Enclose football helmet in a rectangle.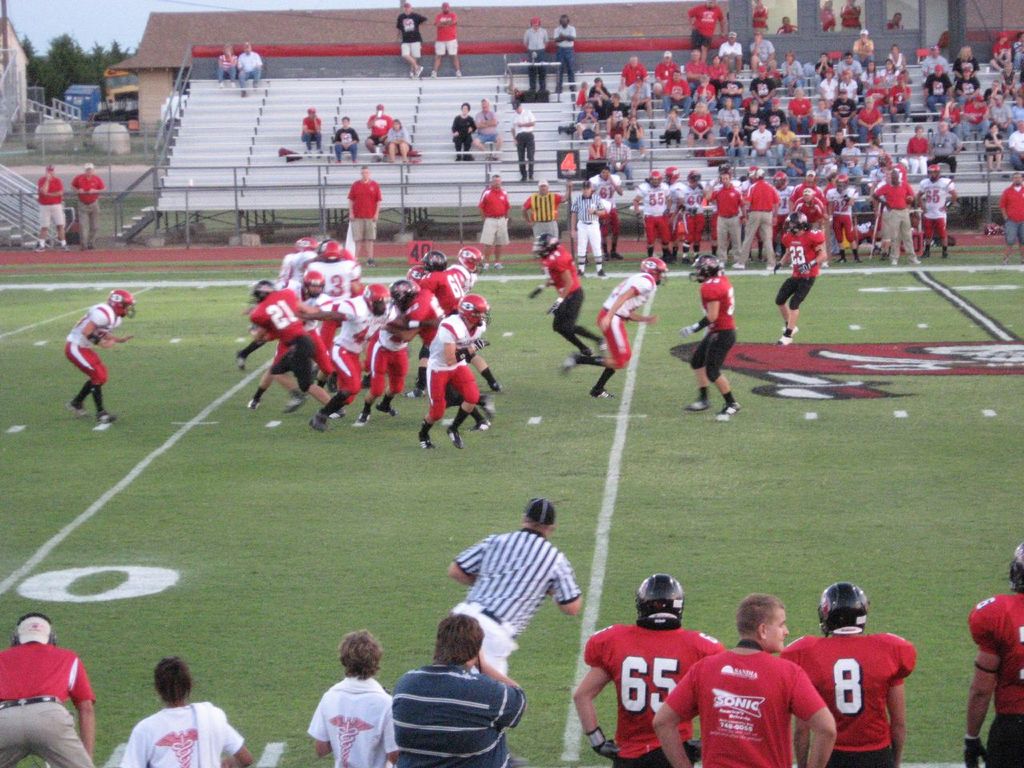
region(530, 233, 562, 262).
